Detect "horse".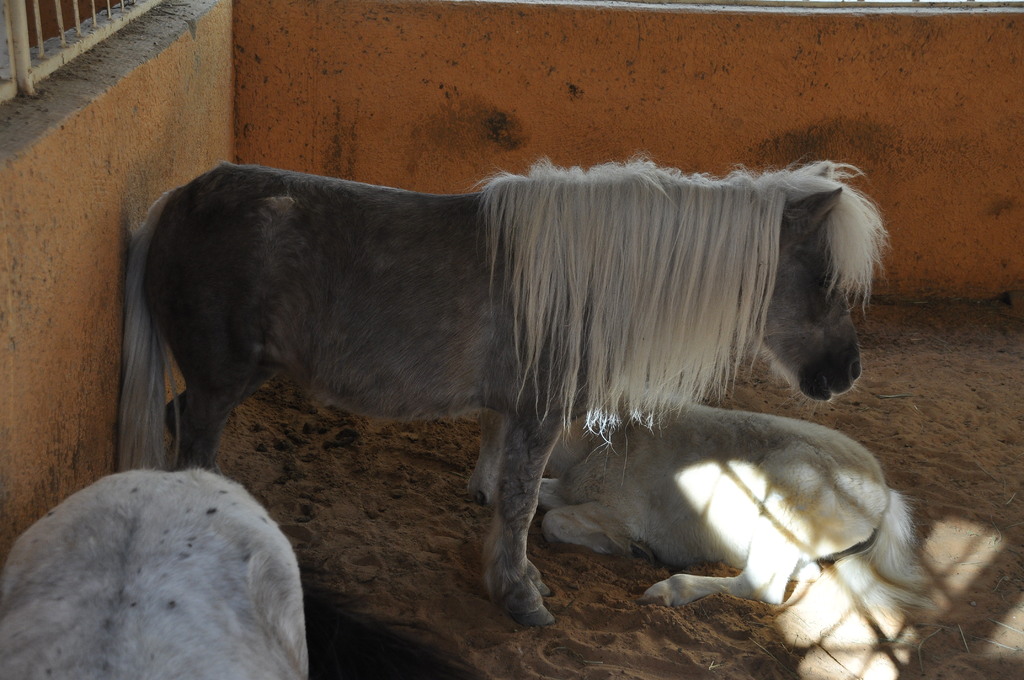
Detected at box=[0, 462, 309, 679].
